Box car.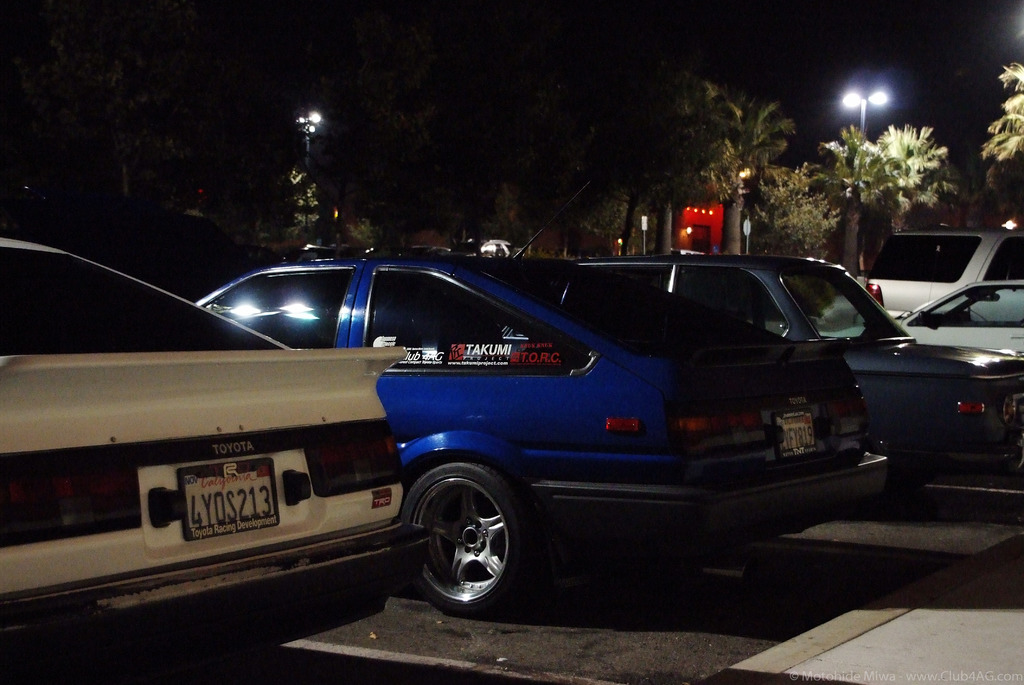
detection(0, 237, 431, 684).
